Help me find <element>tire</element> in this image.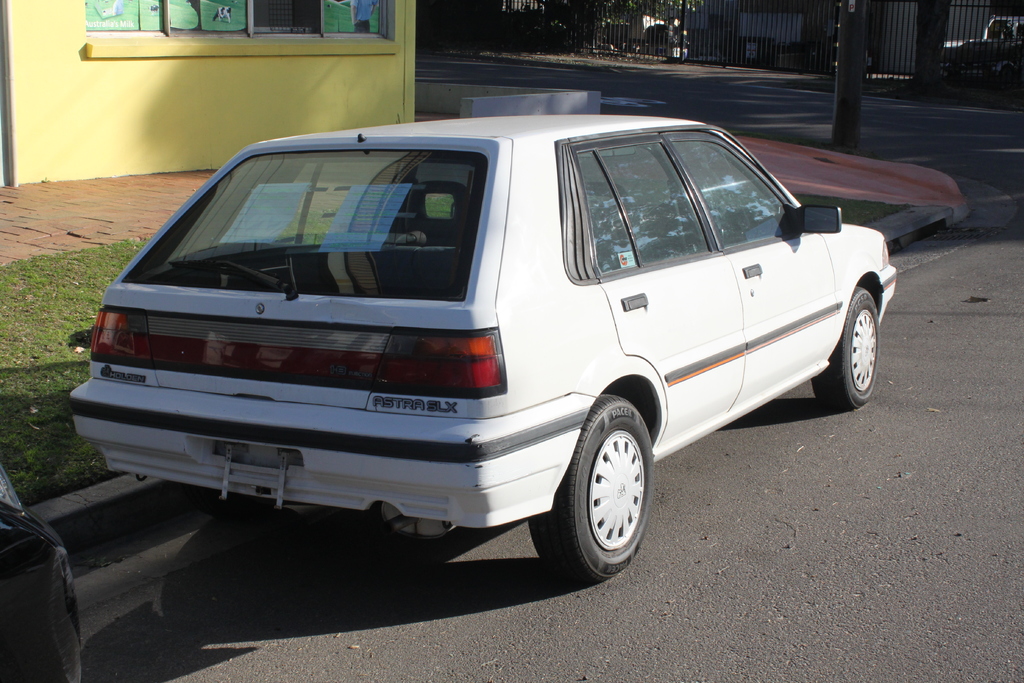
Found it: <bbox>812, 289, 876, 409</bbox>.
